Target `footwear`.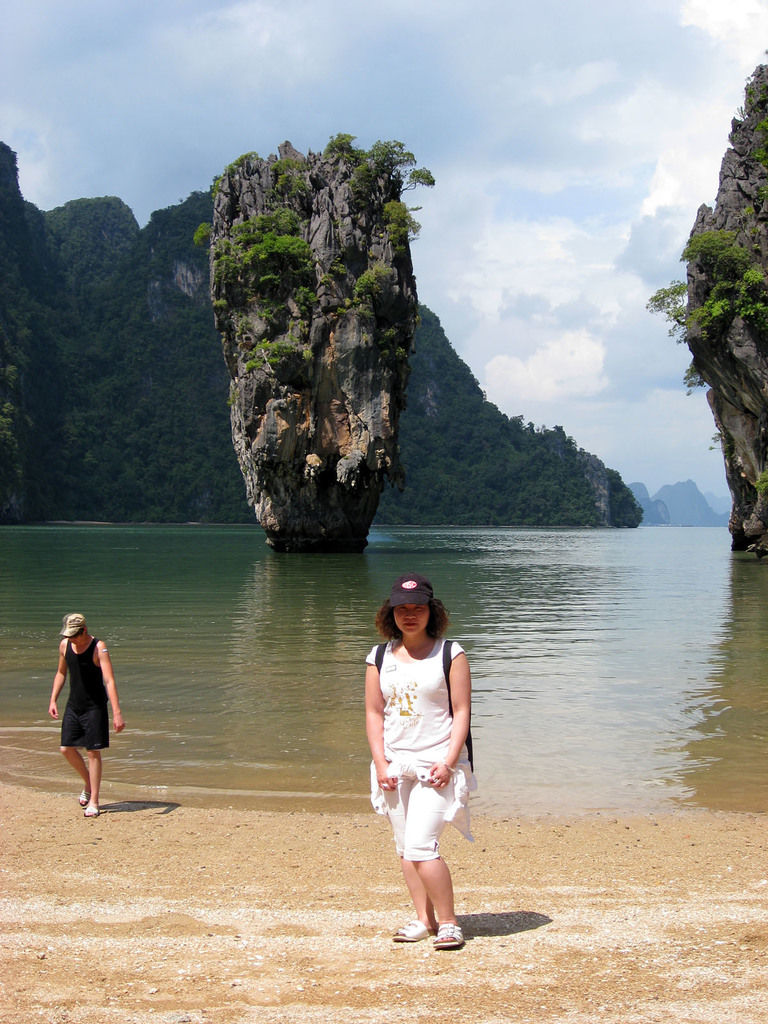
Target region: pyautogui.locateOnScreen(431, 920, 469, 951).
